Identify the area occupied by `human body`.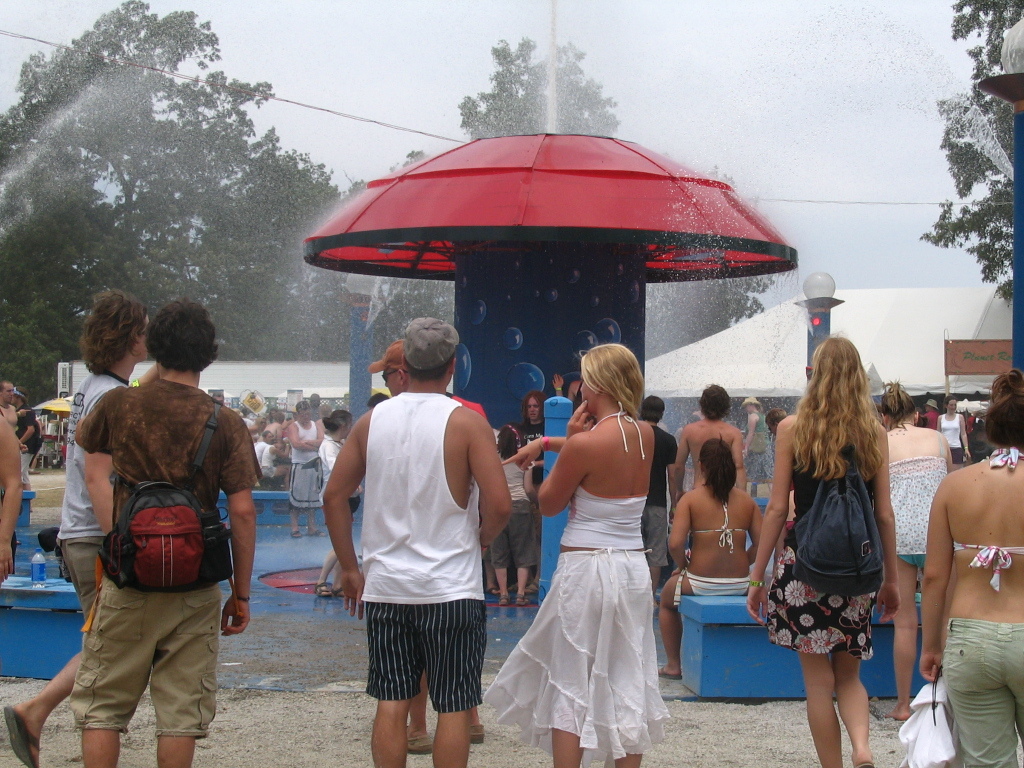
Area: region(5, 367, 136, 767).
